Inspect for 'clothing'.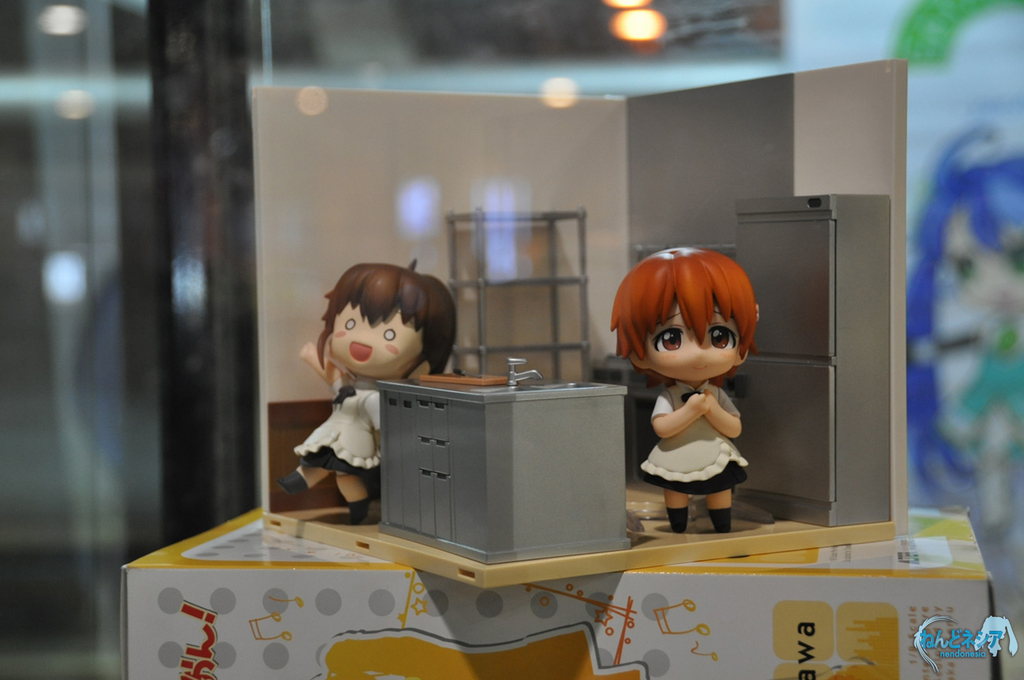
Inspection: {"x1": 954, "y1": 315, "x2": 1023, "y2": 433}.
